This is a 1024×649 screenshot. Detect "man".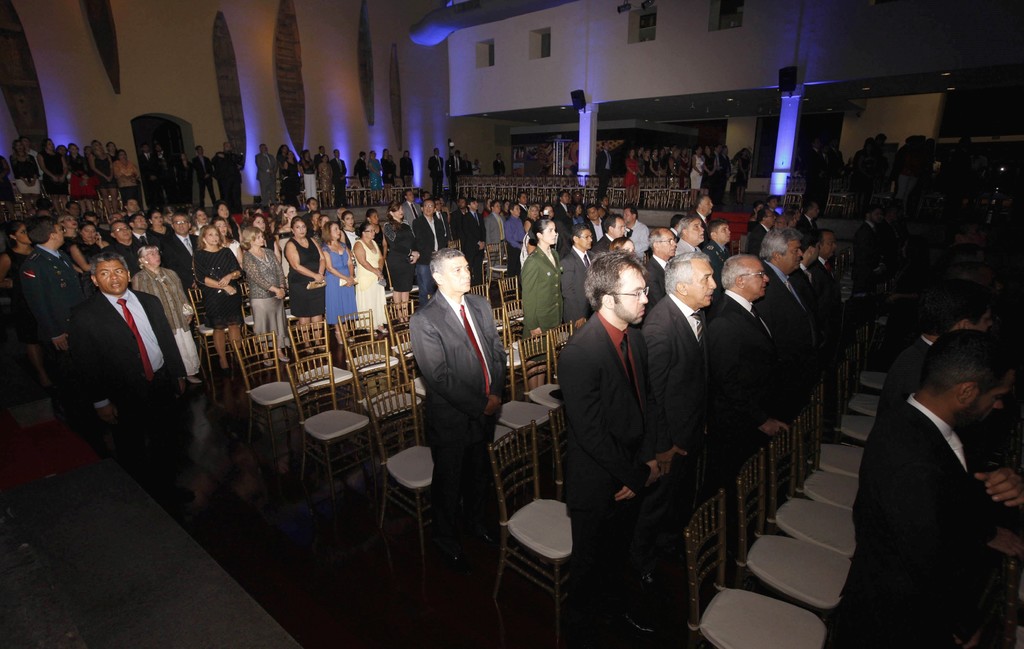
select_region(720, 143, 732, 202).
